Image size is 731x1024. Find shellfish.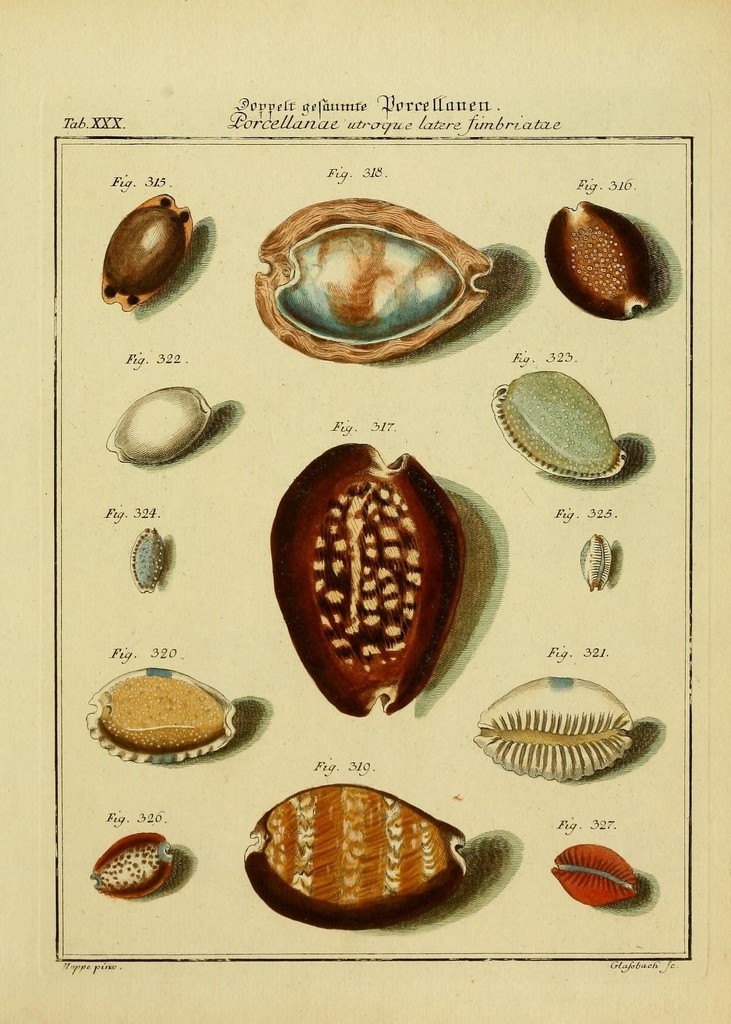
pyautogui.locateOnScreen(261, 196, 500, 363).
